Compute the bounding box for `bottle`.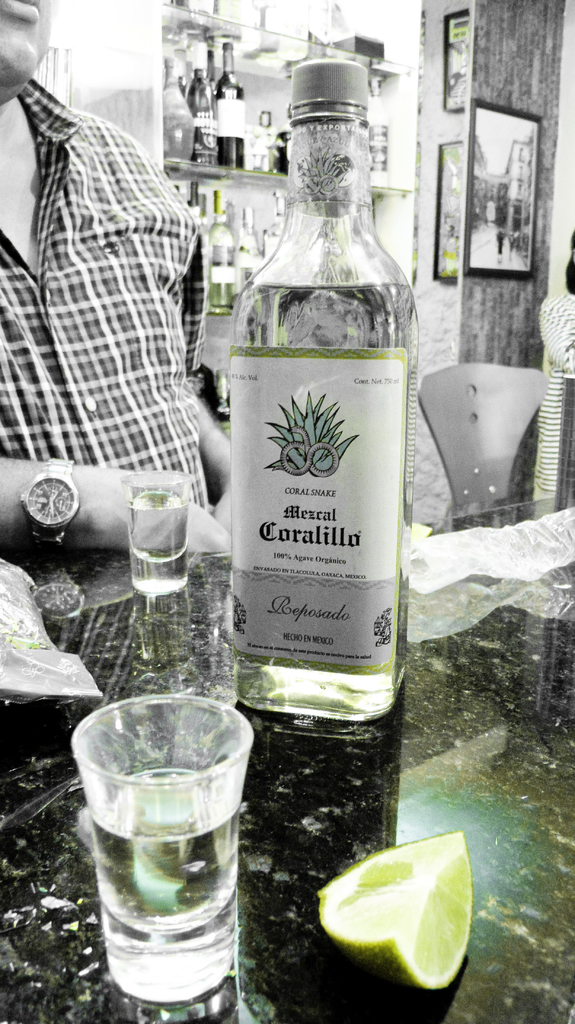
178:76:189:100.
